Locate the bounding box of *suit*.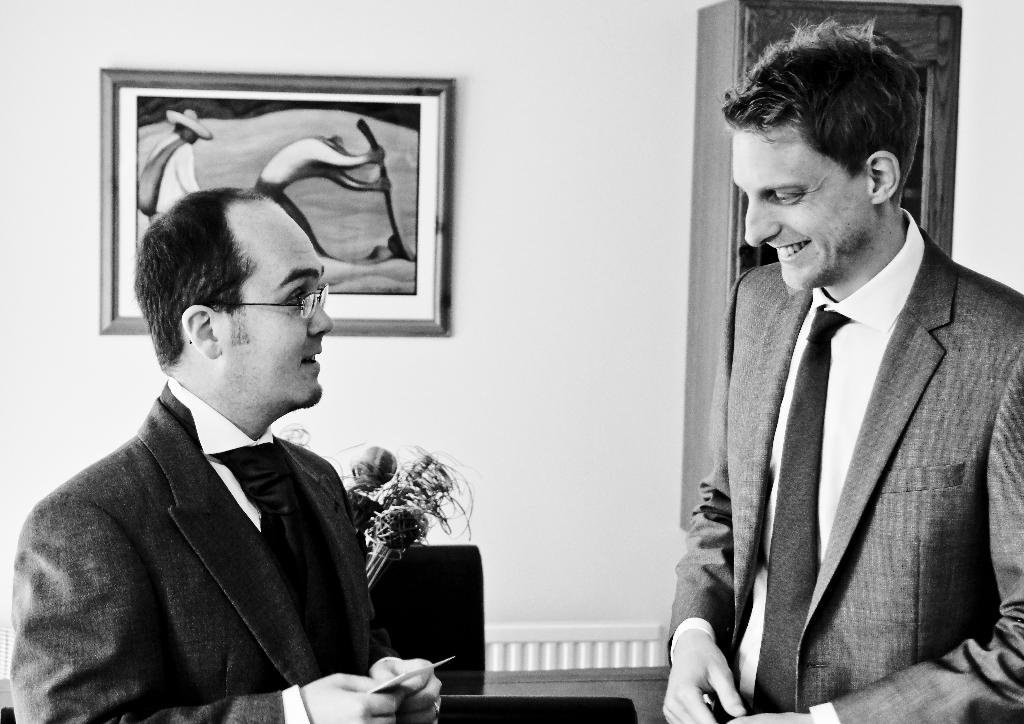
Bounding box: 8/400/400/723.
